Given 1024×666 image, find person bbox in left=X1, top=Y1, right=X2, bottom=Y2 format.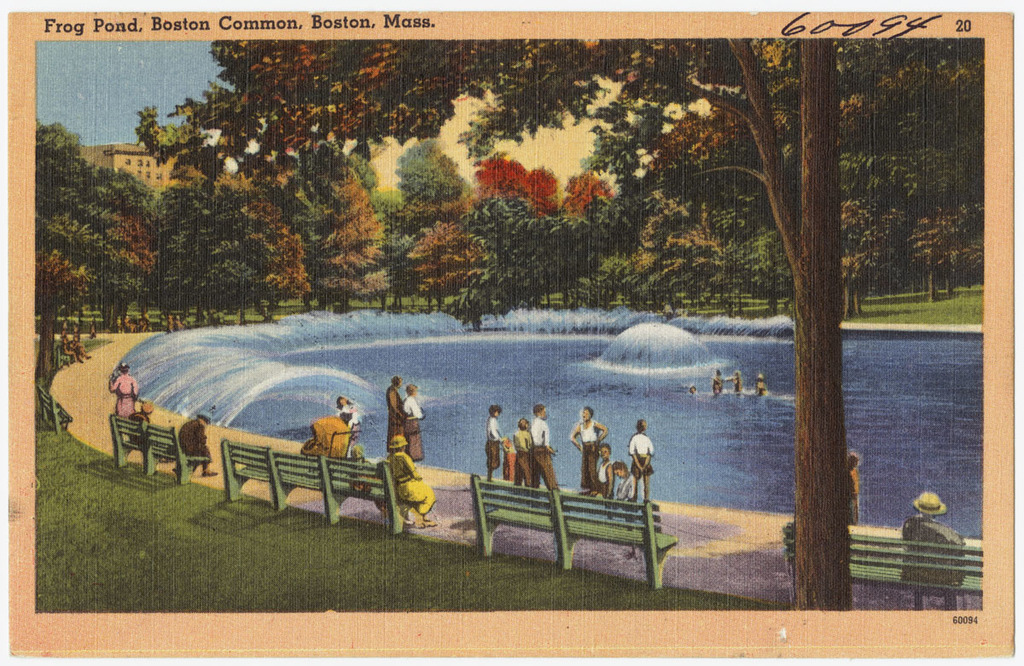
left=390, top=374, right=423, bottom=460.
